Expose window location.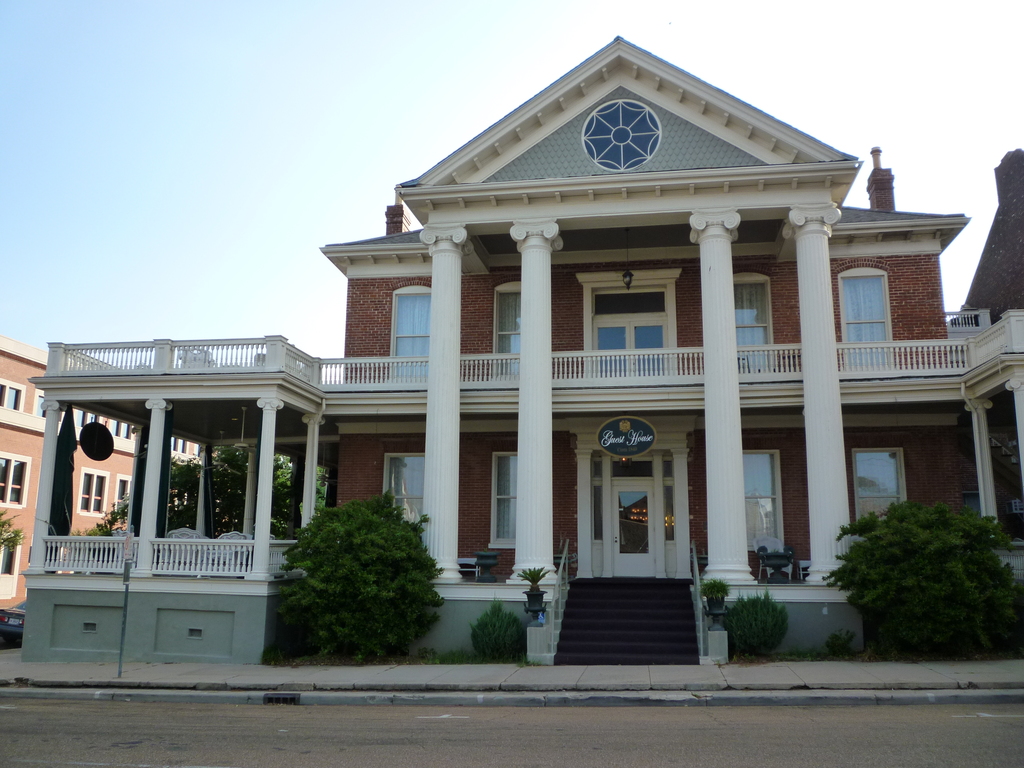
Exposed at pyautogui.locateOnScreen(854, 250, 918, 358).
